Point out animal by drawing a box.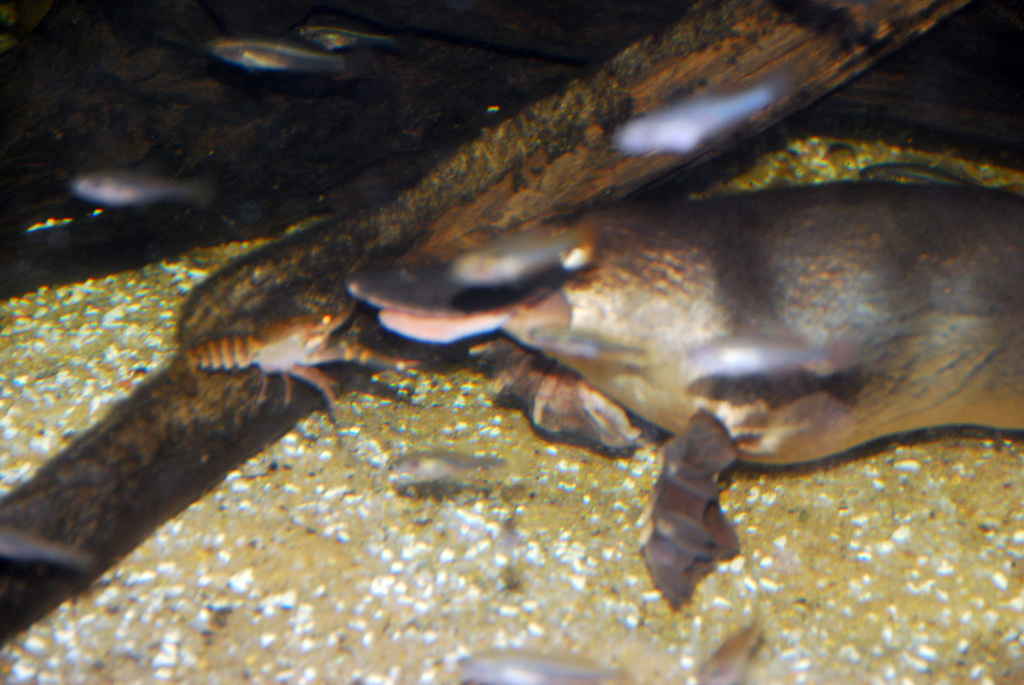
[68,169,212,207].
